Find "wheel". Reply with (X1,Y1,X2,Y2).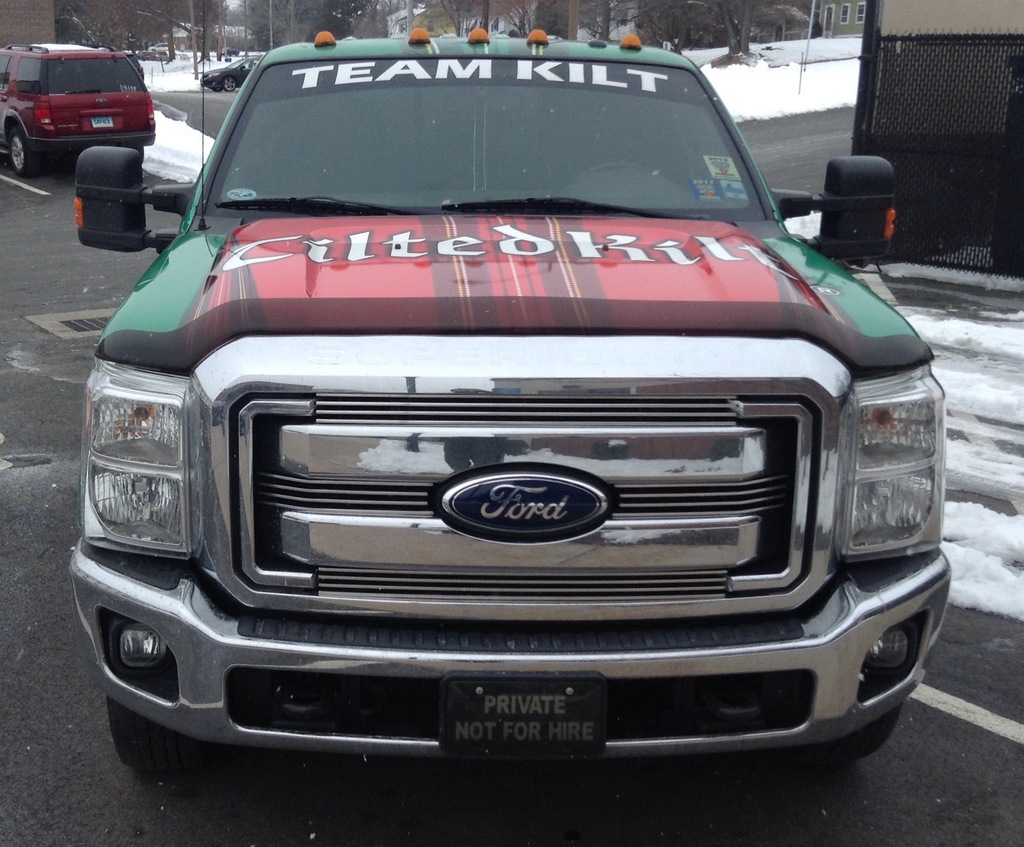
(223,76,237,91).
